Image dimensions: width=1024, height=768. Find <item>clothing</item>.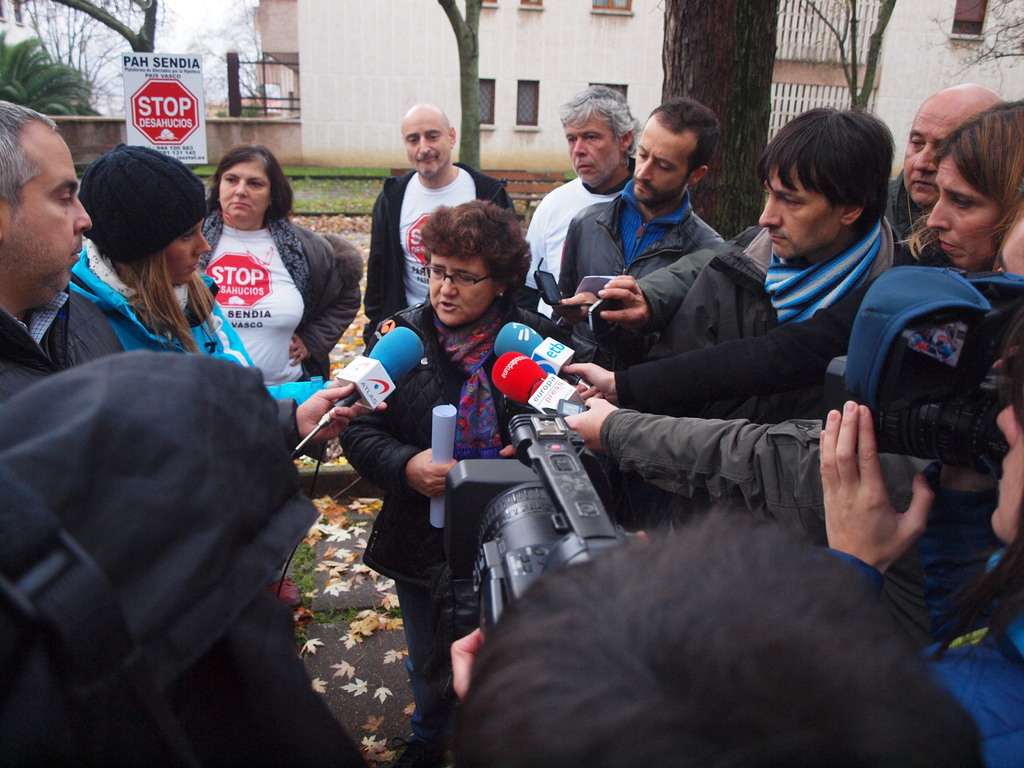
bbox=(74, 245, 257, 379).
